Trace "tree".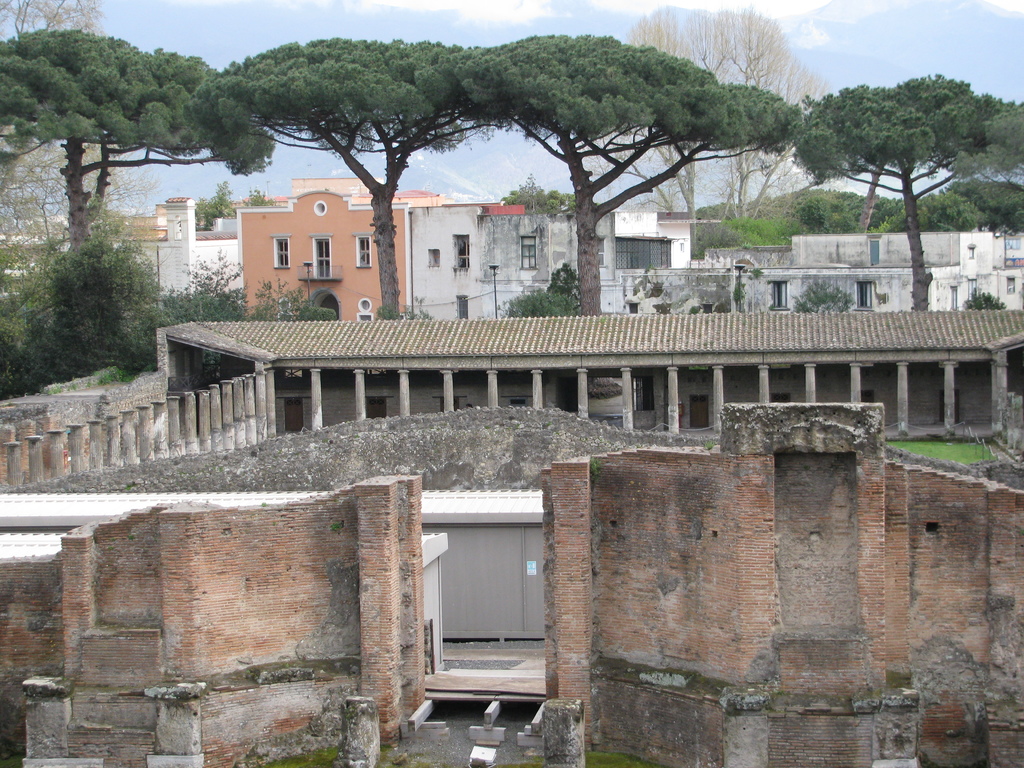
Traced to BBox(237, 182, 280, 212).
